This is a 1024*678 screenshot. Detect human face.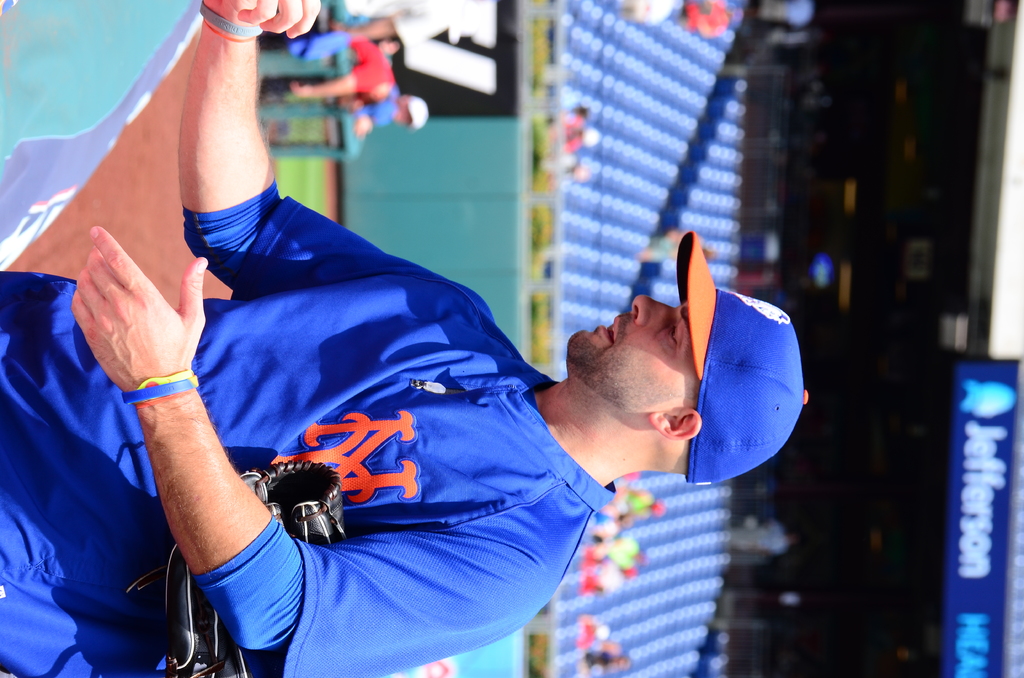
565:294:688:402.
